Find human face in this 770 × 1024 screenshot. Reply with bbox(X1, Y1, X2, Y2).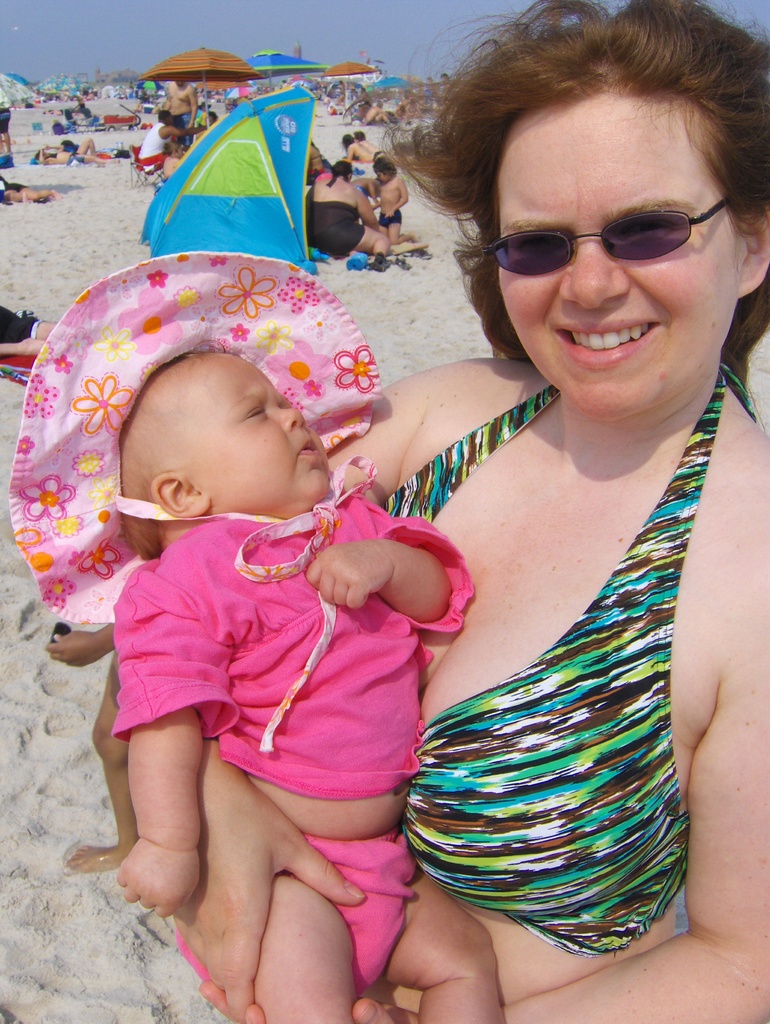
bbox(372, 170, 388, 182).
